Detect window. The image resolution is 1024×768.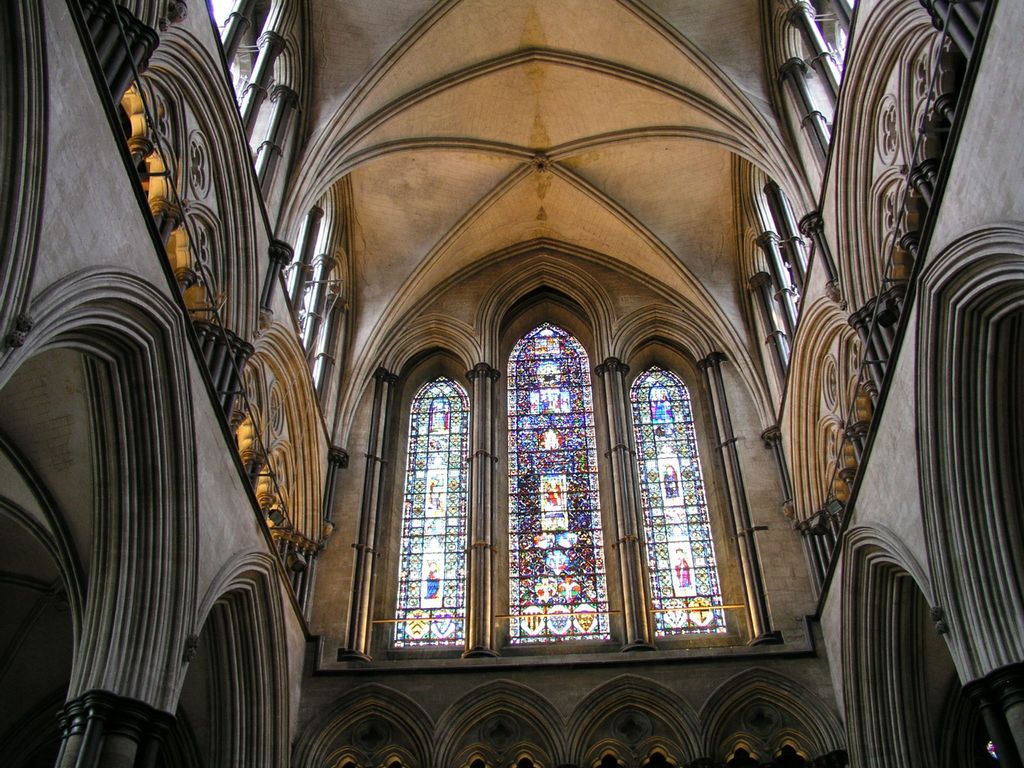
x1=353, y1=266, x2=761, y2=681.
